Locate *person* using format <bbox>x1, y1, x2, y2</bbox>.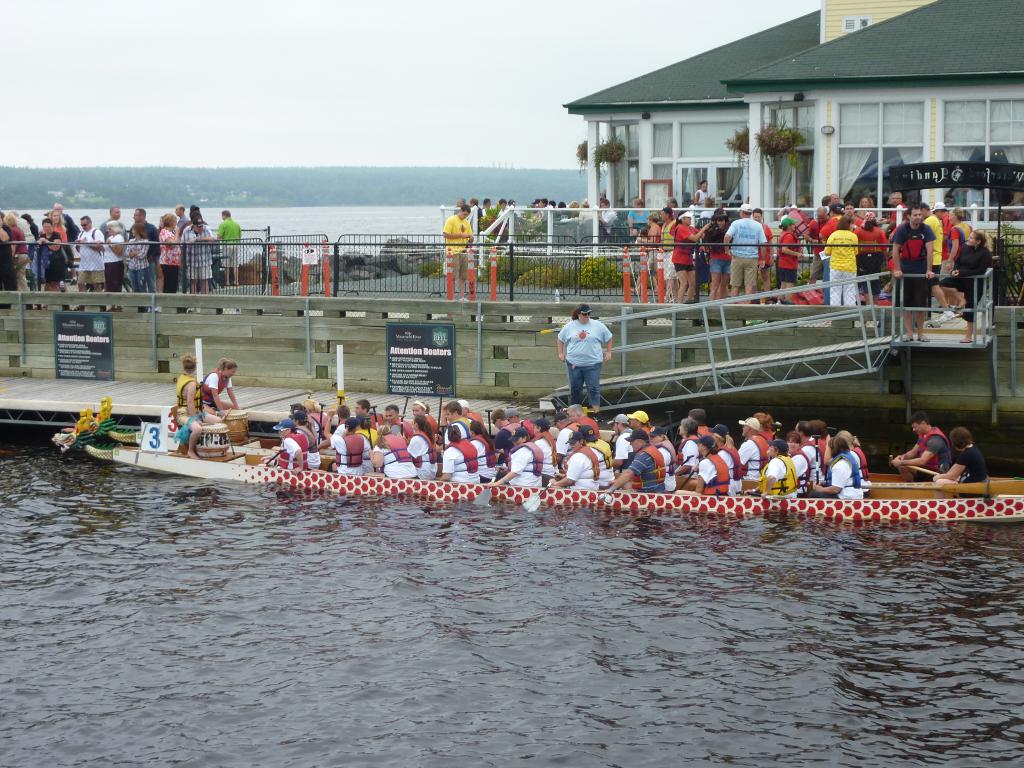
<bbox>384, 406, 413, 439</bbox>.
